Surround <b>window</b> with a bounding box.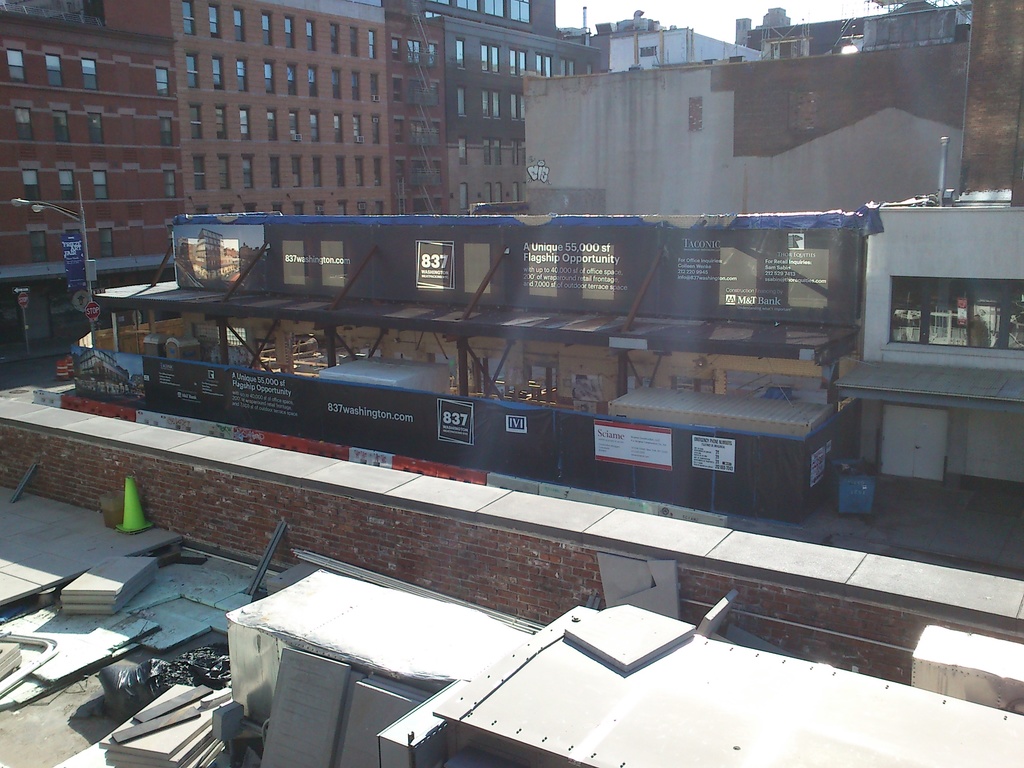
[456,0,477,11].
